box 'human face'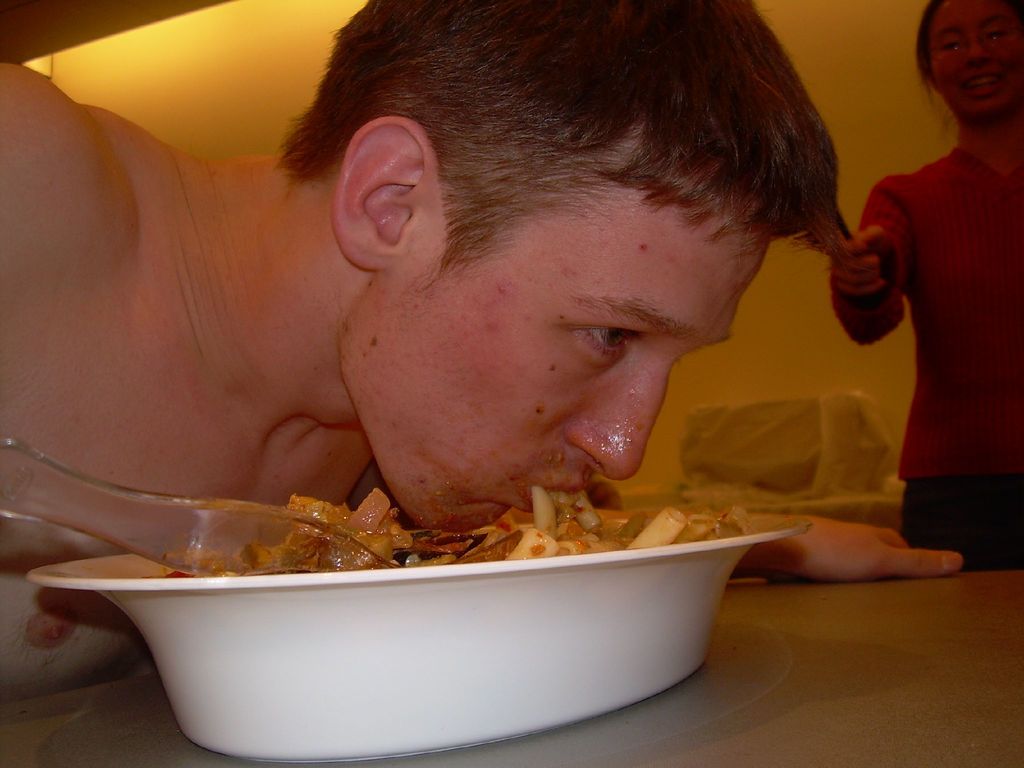
[333,182,773,533]
